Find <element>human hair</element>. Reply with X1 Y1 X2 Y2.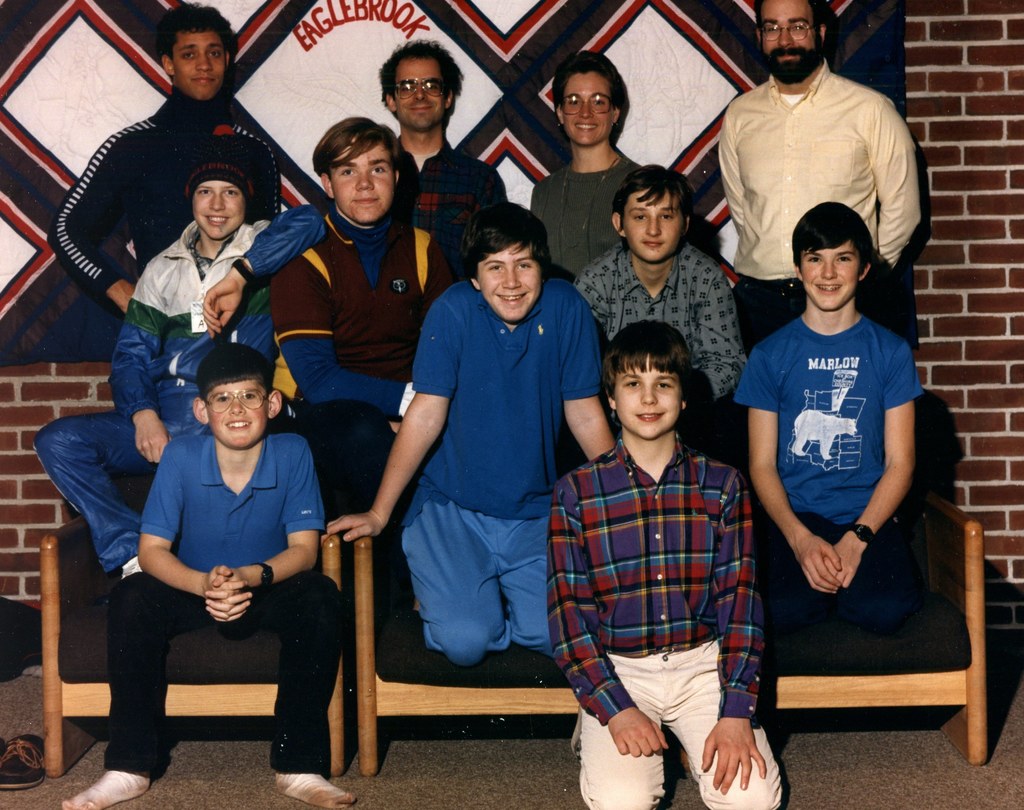
313 110 395 179.
